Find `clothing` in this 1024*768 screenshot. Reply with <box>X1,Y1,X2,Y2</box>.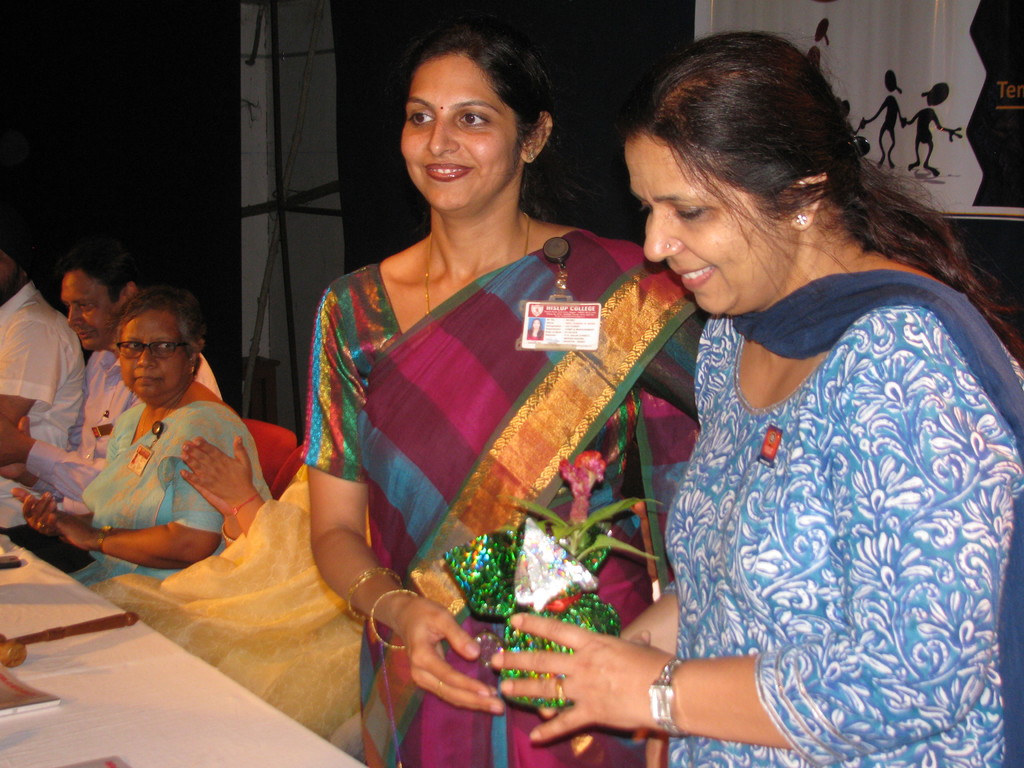
<box>0,339,228,506</box>.
